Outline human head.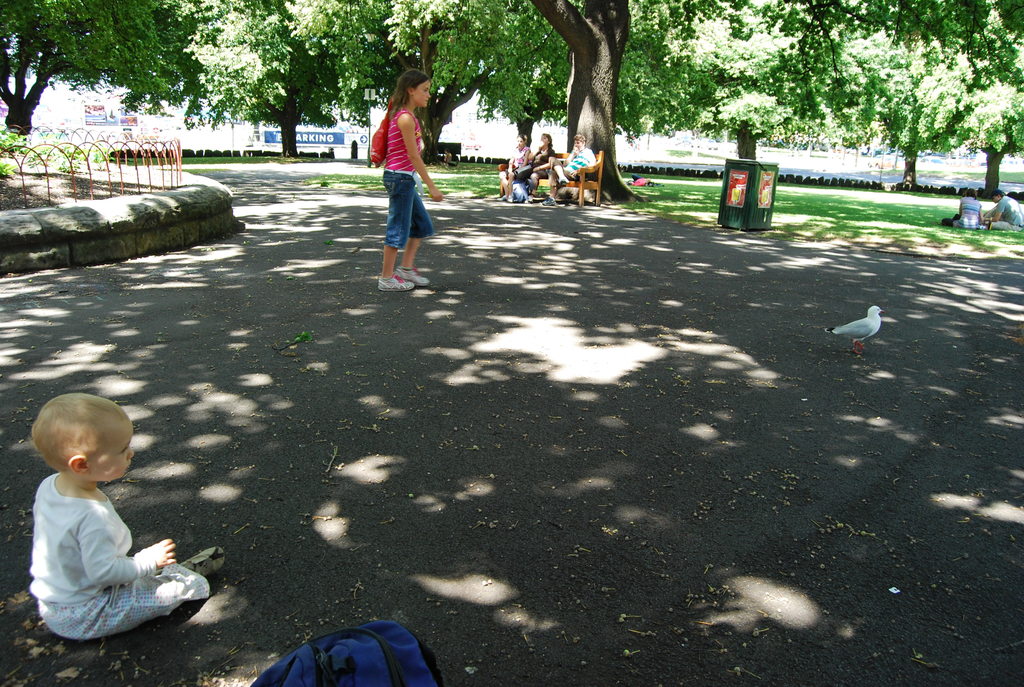
Outline: select_region(576, 136, 584, 148).
